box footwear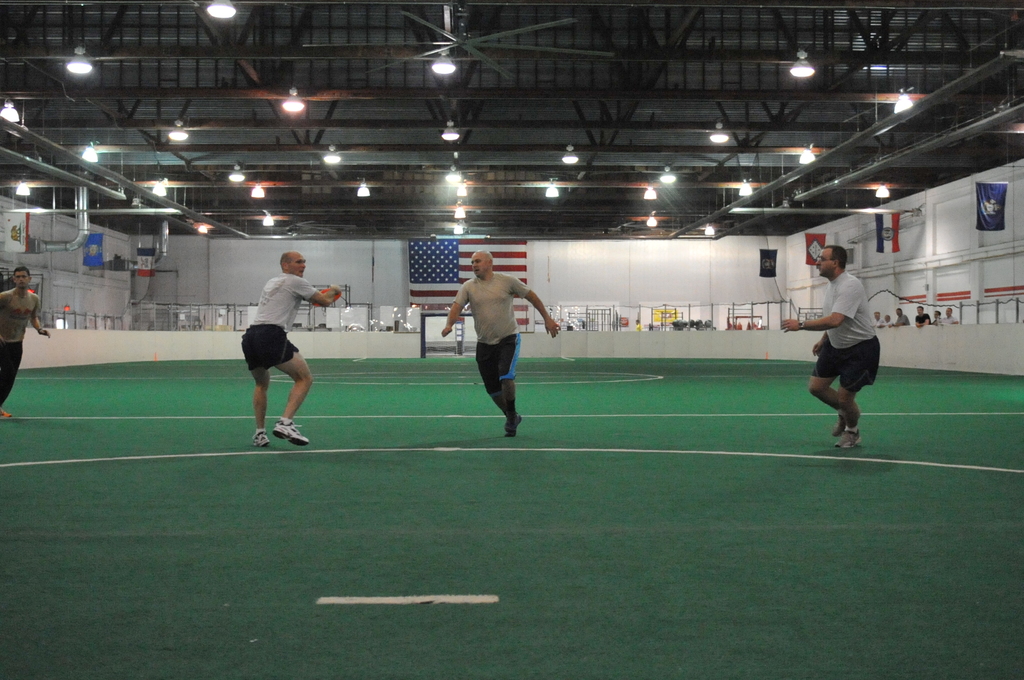
box(832, 414, 845, 434)
